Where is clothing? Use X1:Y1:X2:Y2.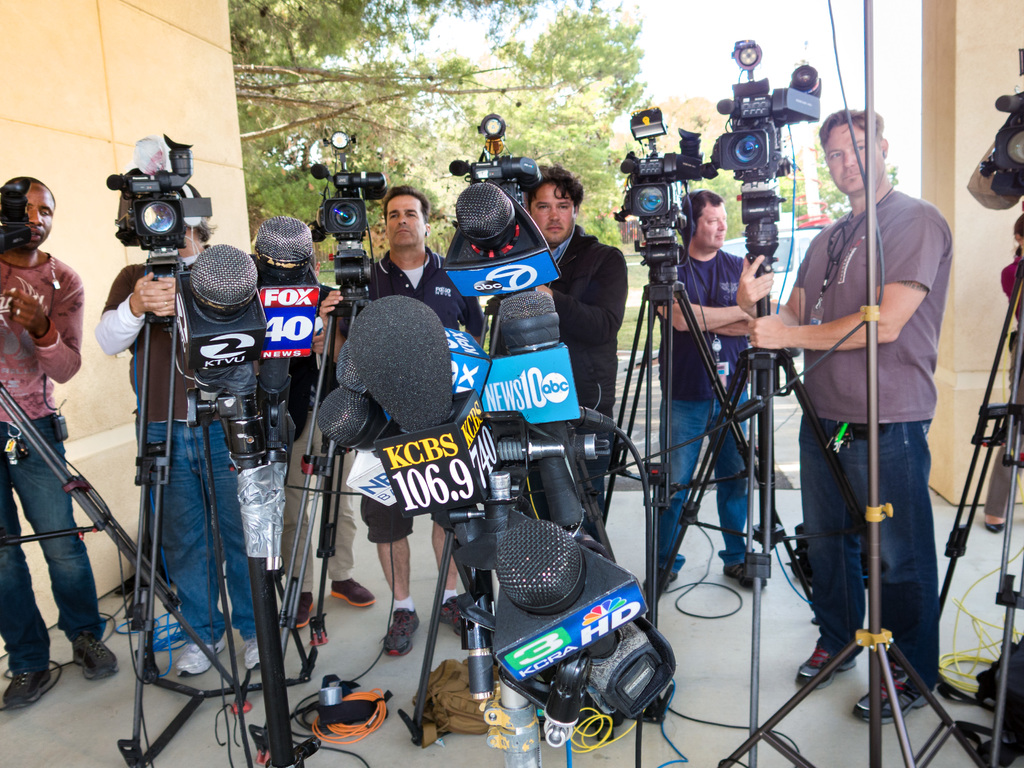
90:258:260:644.
